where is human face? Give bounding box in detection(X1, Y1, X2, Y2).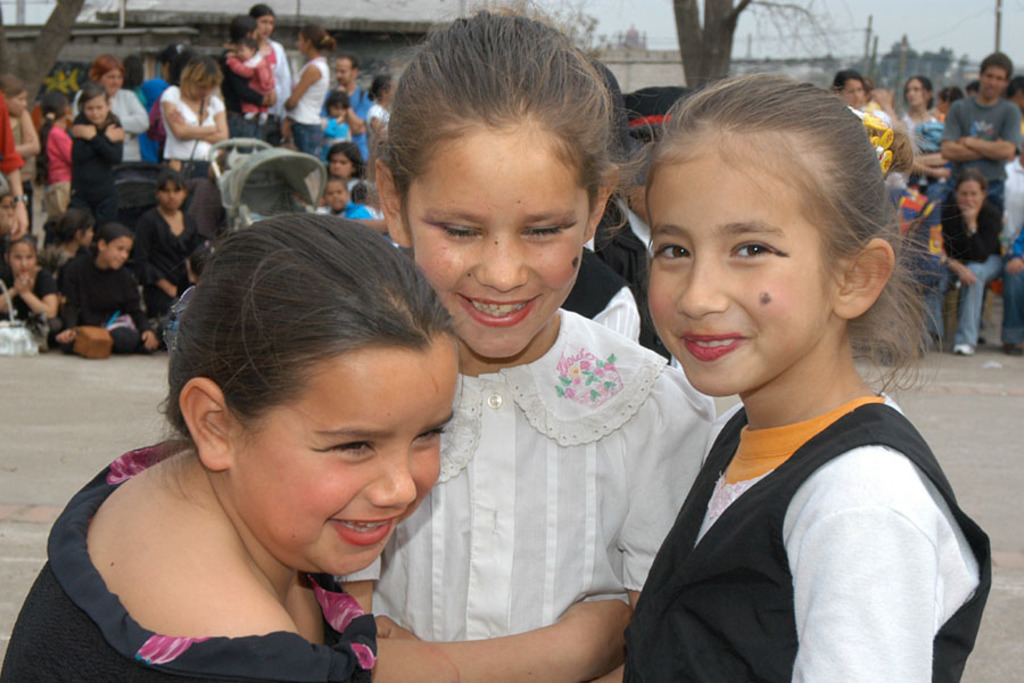
detection(845, 79, 867, 110).
